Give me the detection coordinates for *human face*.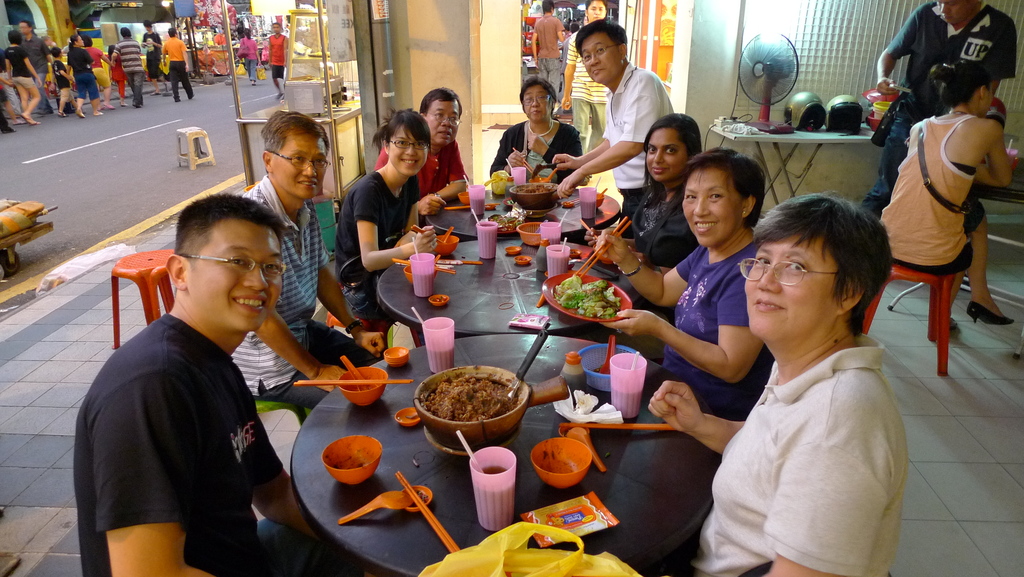
x1=273 y1=23 x2=281 y2=35.
